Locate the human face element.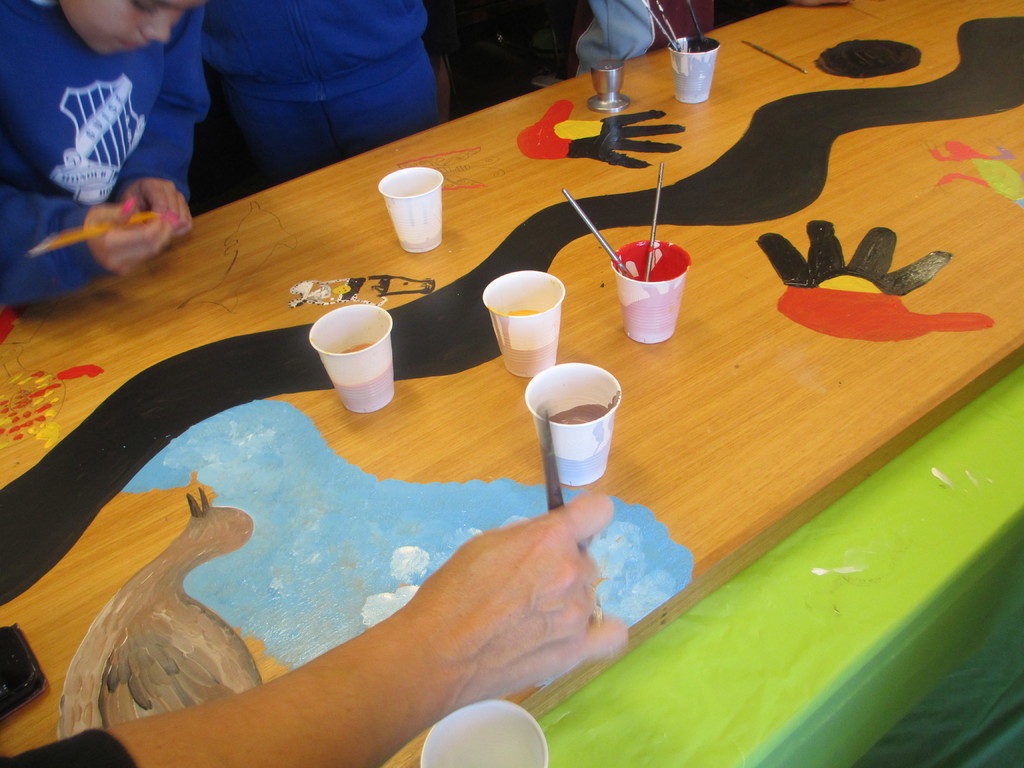
Element bbox: detection(56, 0, 187, 59).
